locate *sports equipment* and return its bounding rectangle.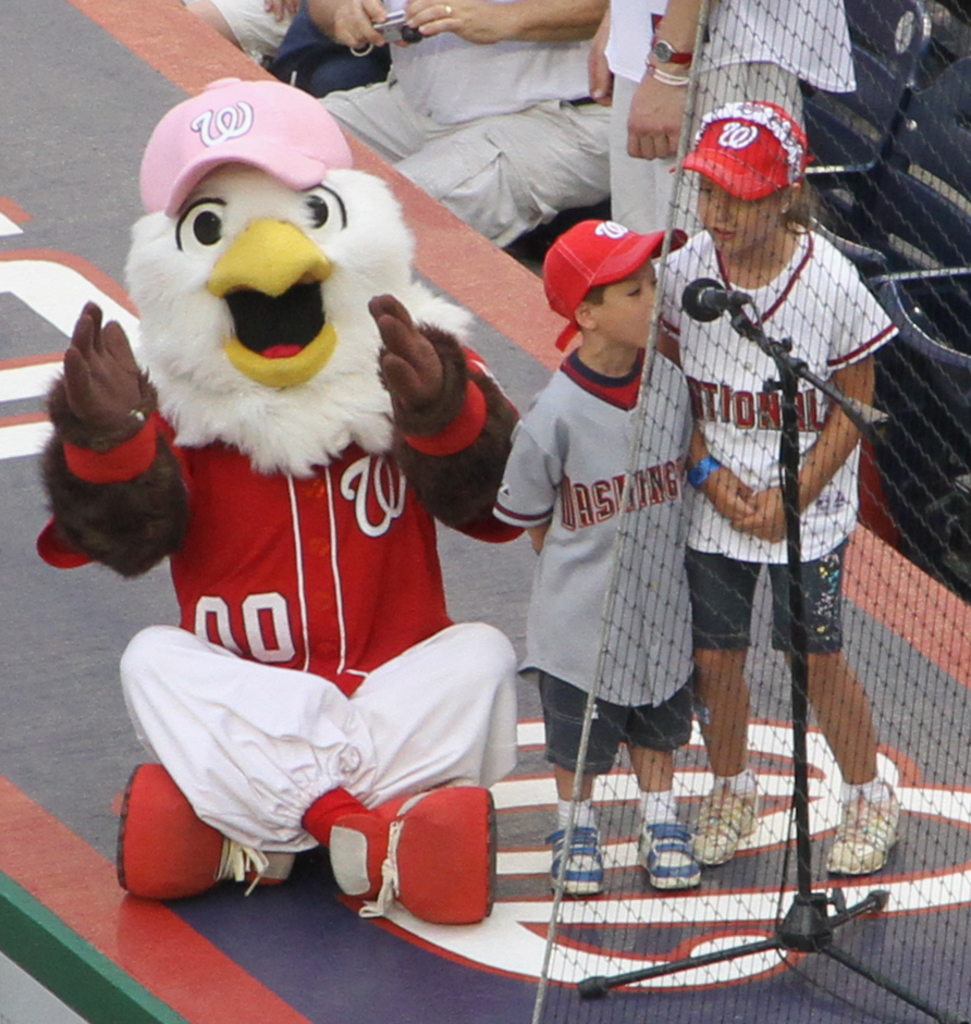
[824, 781, 901, 875].
